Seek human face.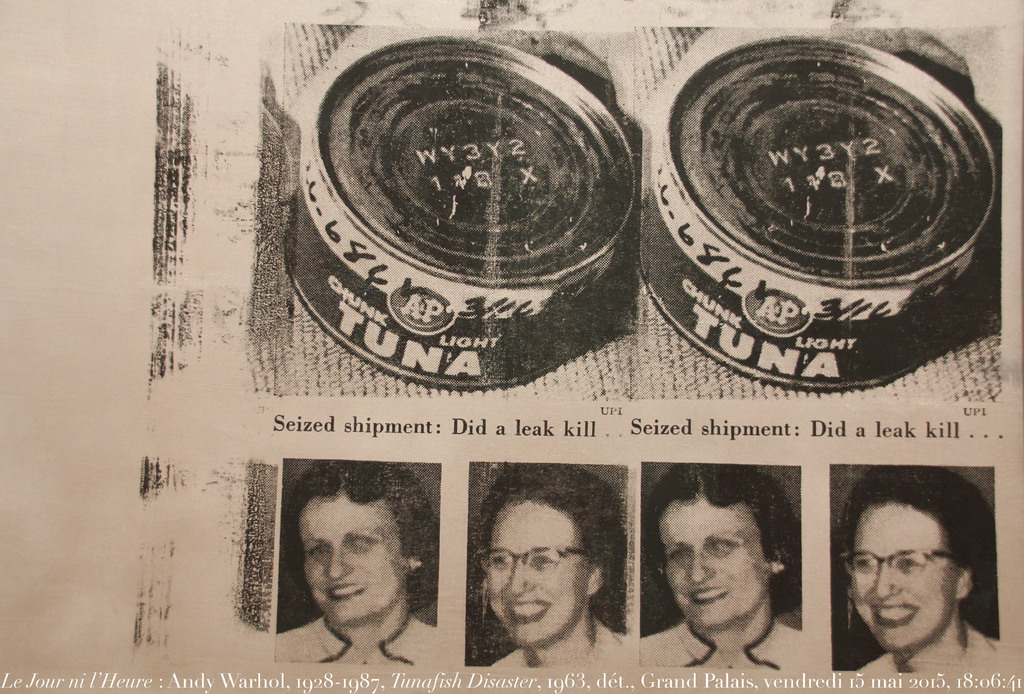
l=296, t=492, r=404, b=637.
